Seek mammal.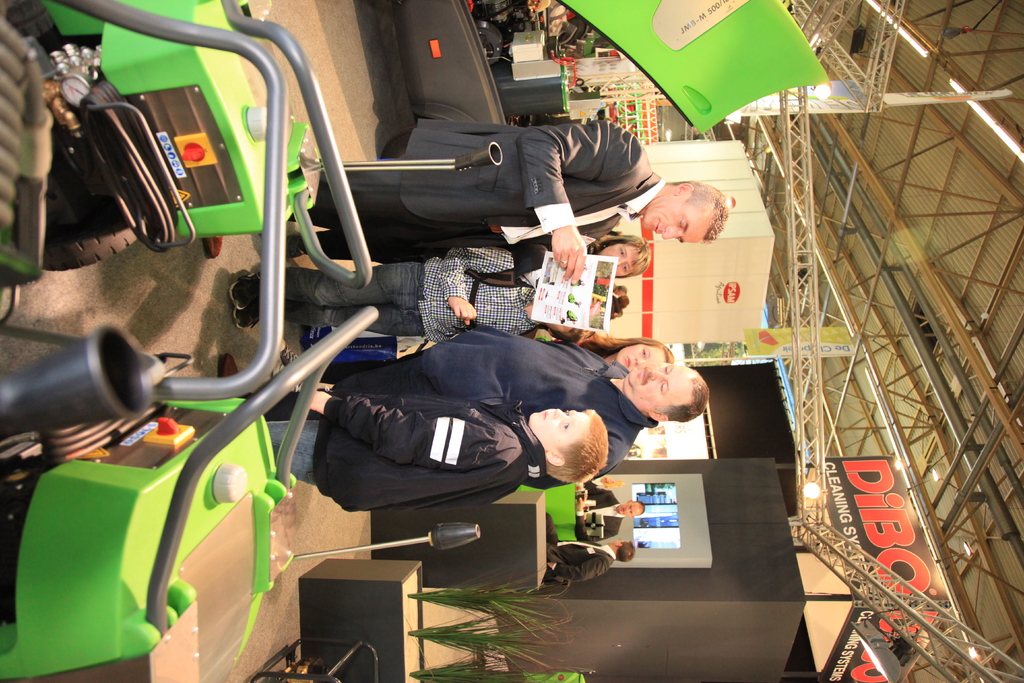
locate(571, 482, 644, 541).
